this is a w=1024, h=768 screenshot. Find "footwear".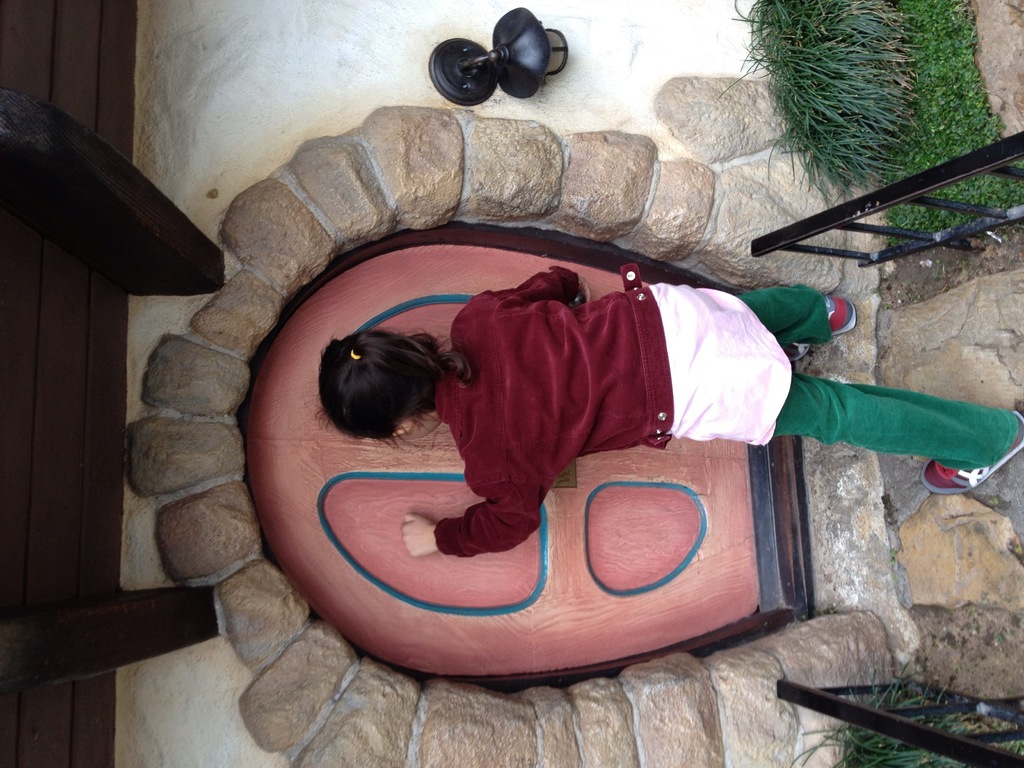
Bounding box: {"left": 919, "top": 407, "right": 1023, "bottom": 495}.
